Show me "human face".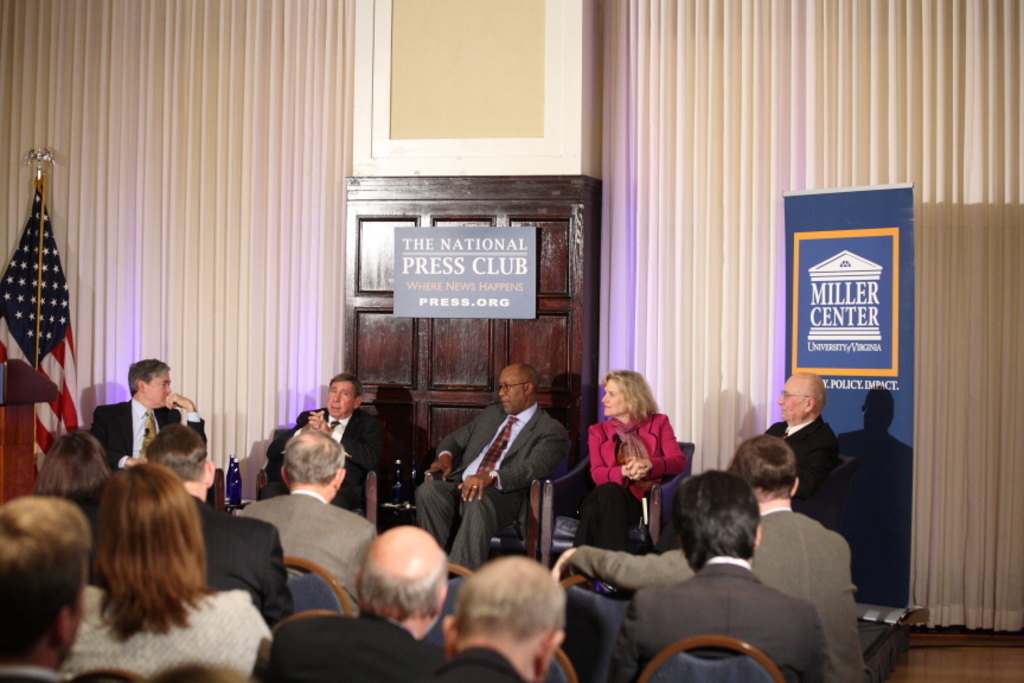
"human face" is here: [145,372,173,408].
